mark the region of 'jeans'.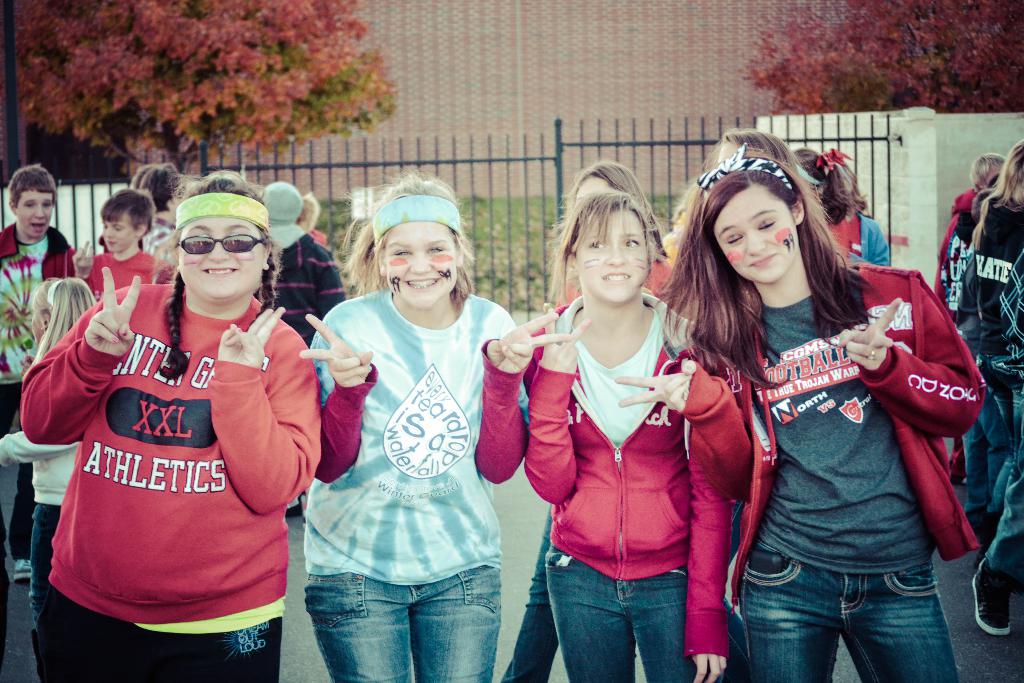
Region: bbox(545, 544, 723, 682).
